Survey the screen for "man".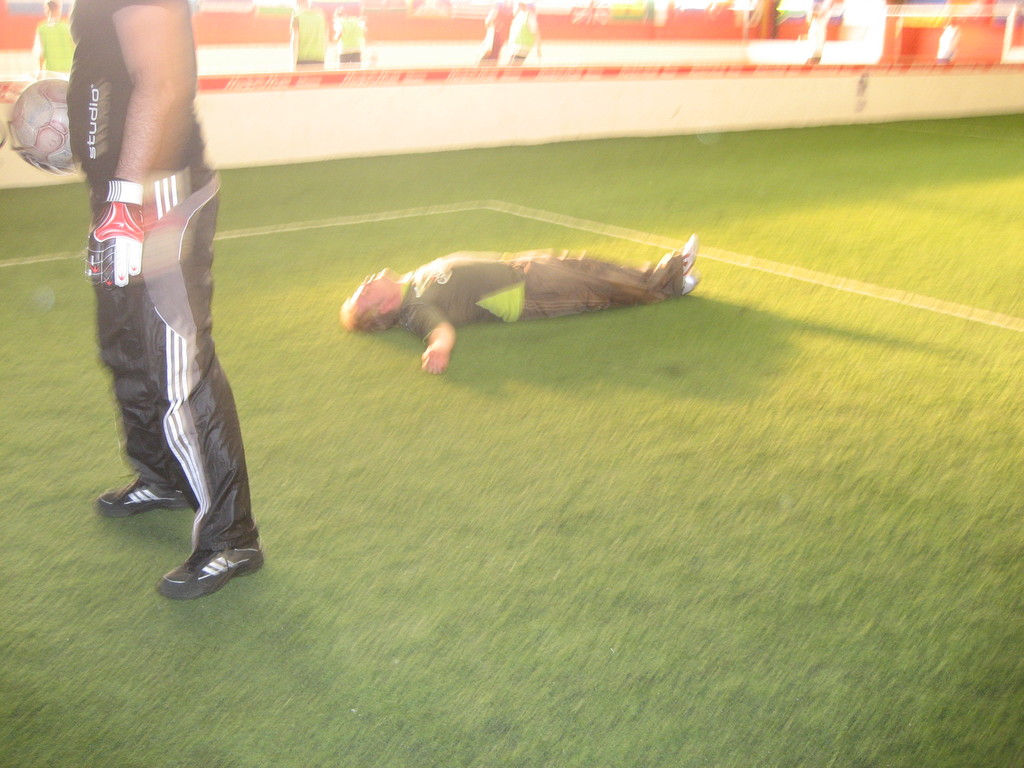
Survey found: detection(344, 236, 697, 372).
